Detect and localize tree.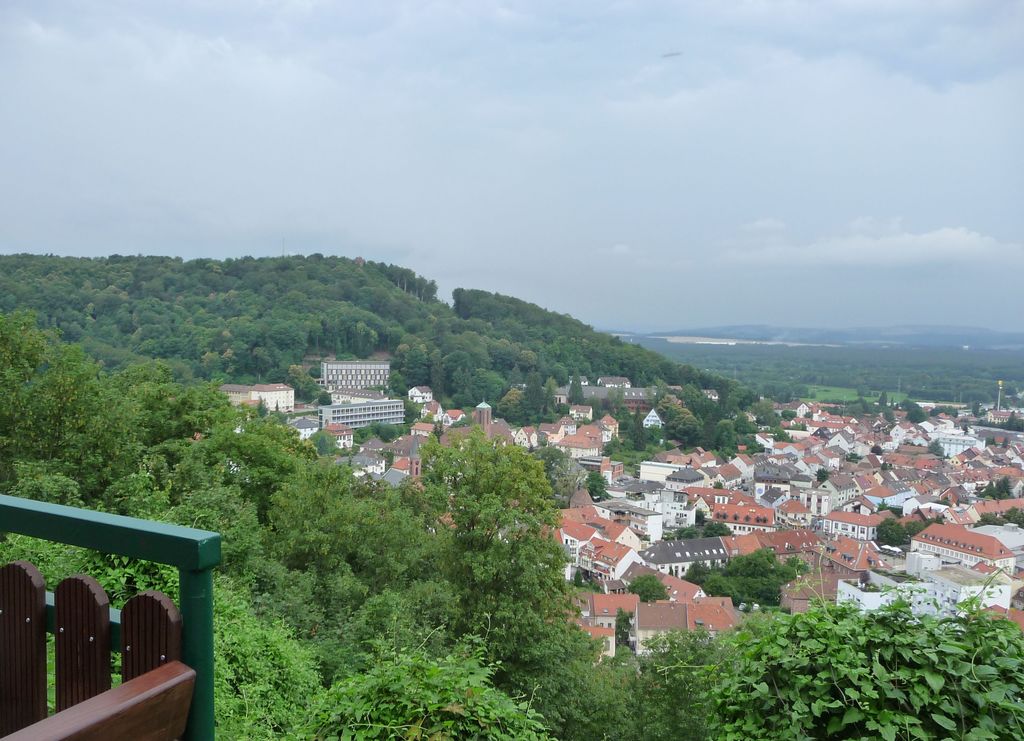
Localized at <box>784,408,795,417</box>.
